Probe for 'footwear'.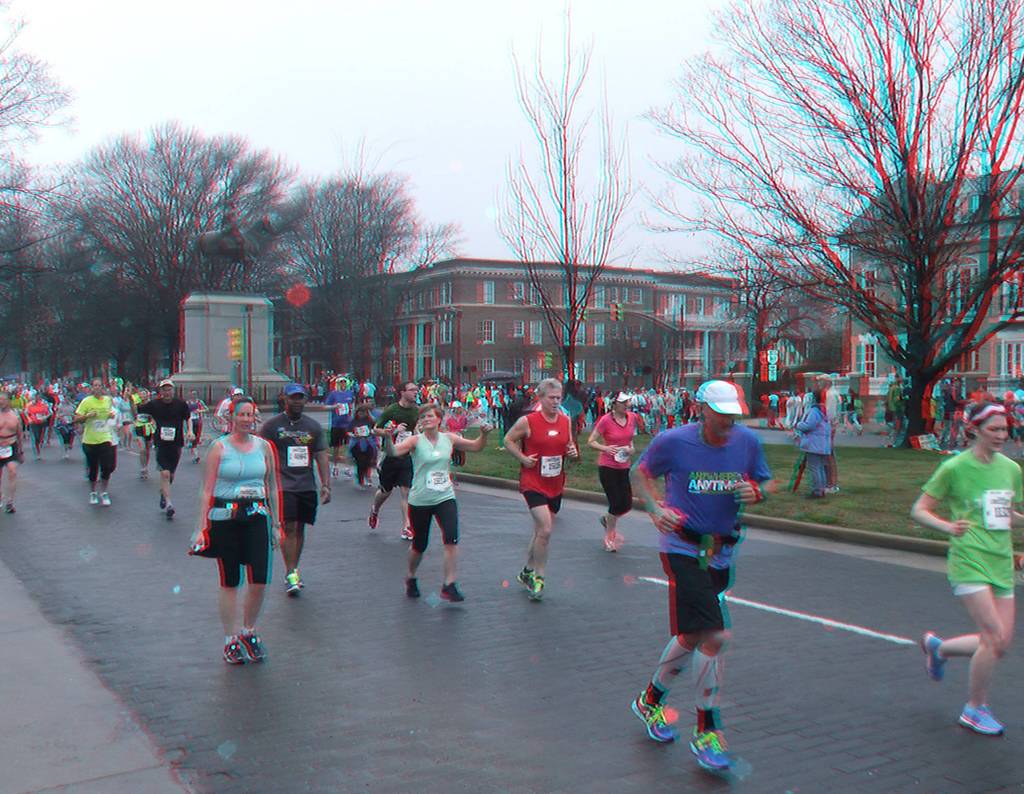
Probe result: detection(529, 576, 547, 604).
